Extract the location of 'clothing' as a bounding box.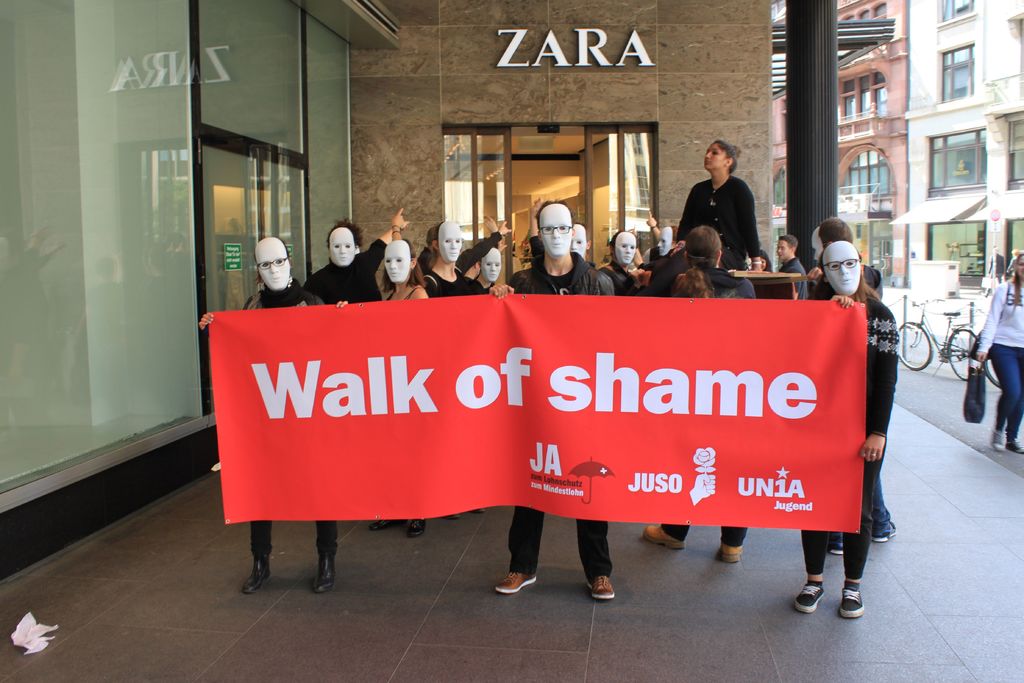
643,248,675,279.
